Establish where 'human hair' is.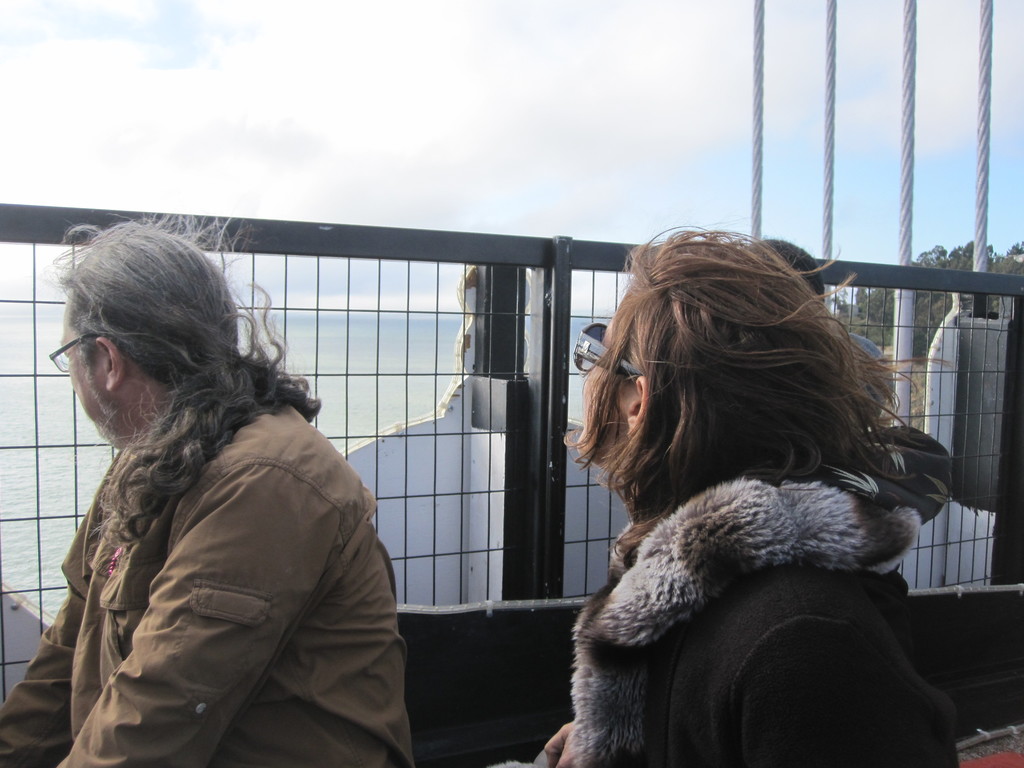
Established at 751 236 825 299.
